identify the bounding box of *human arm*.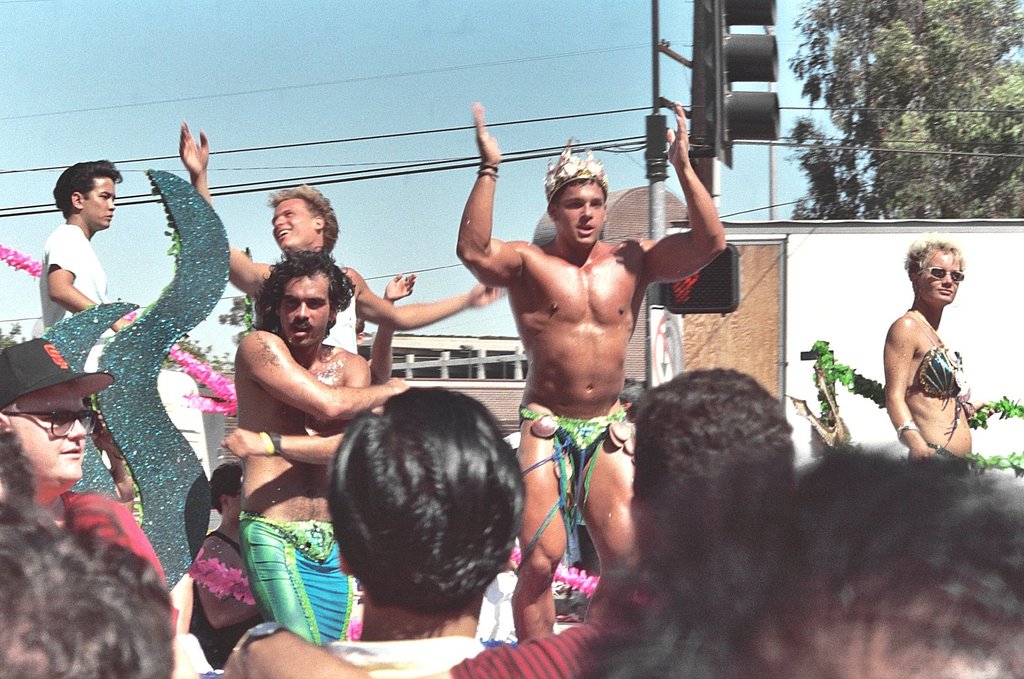
<box>454,99,527,290</box>.
